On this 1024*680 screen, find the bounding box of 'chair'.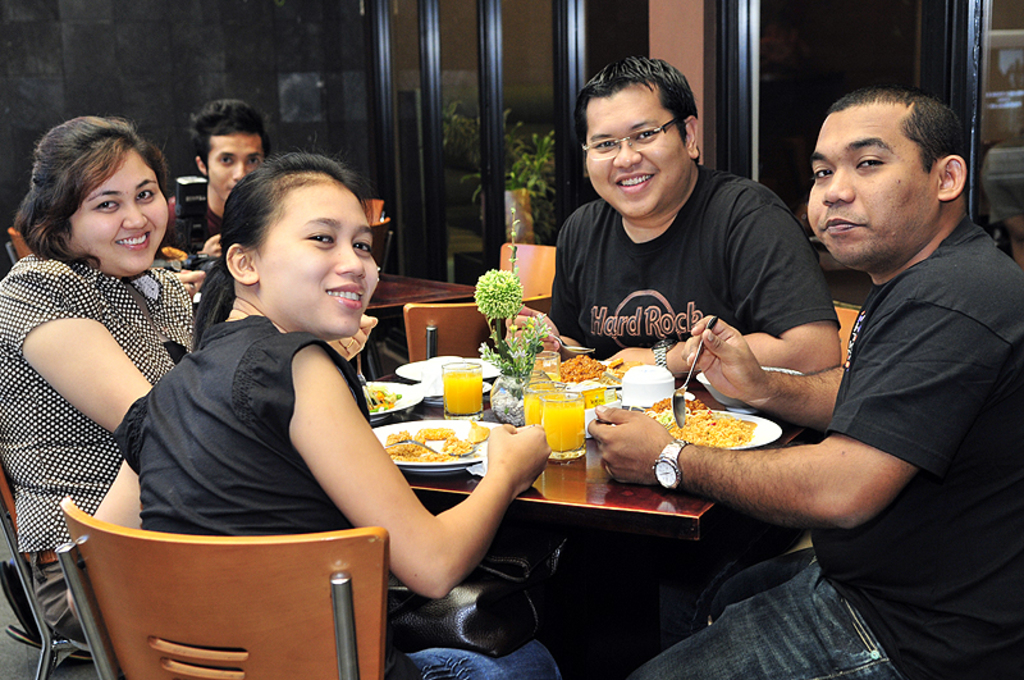
Bounding box: locate(358, 200, 387, 219).
